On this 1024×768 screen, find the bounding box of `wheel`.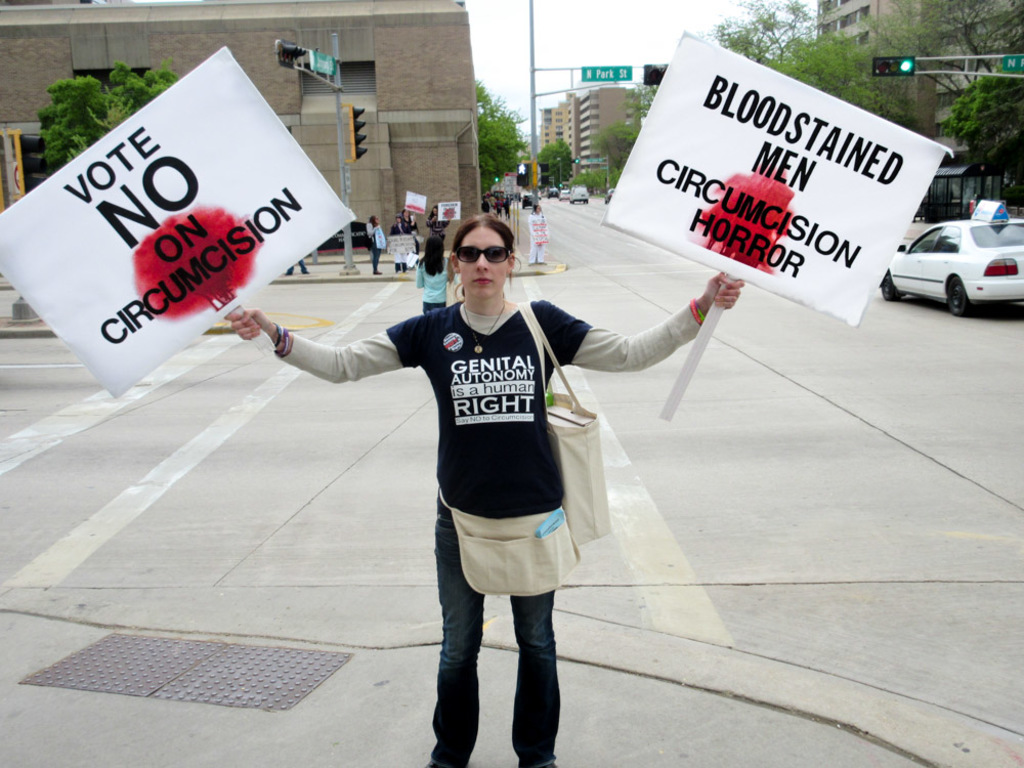
Bounding box: 945:271:977:314.
